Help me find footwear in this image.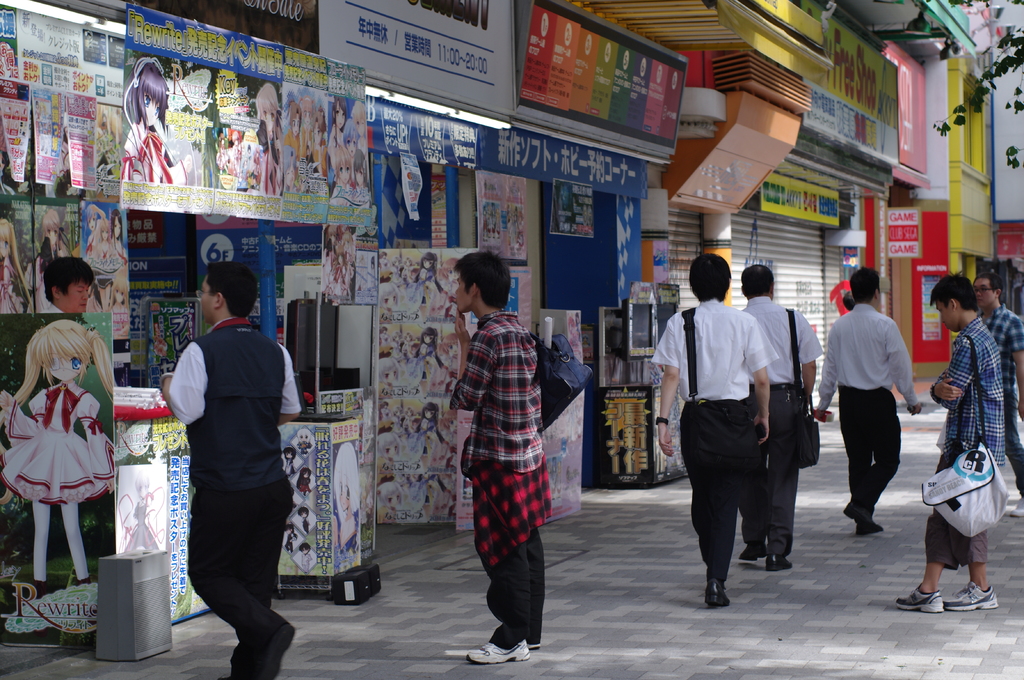
Found it: <region>764, 555, 792, 570</region>.
